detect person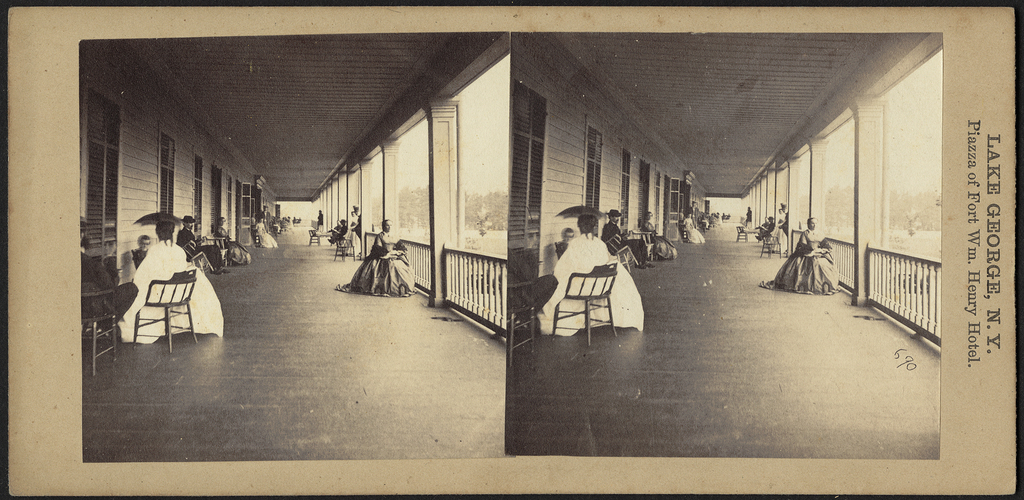
locate(125, 201, 200, 349)
